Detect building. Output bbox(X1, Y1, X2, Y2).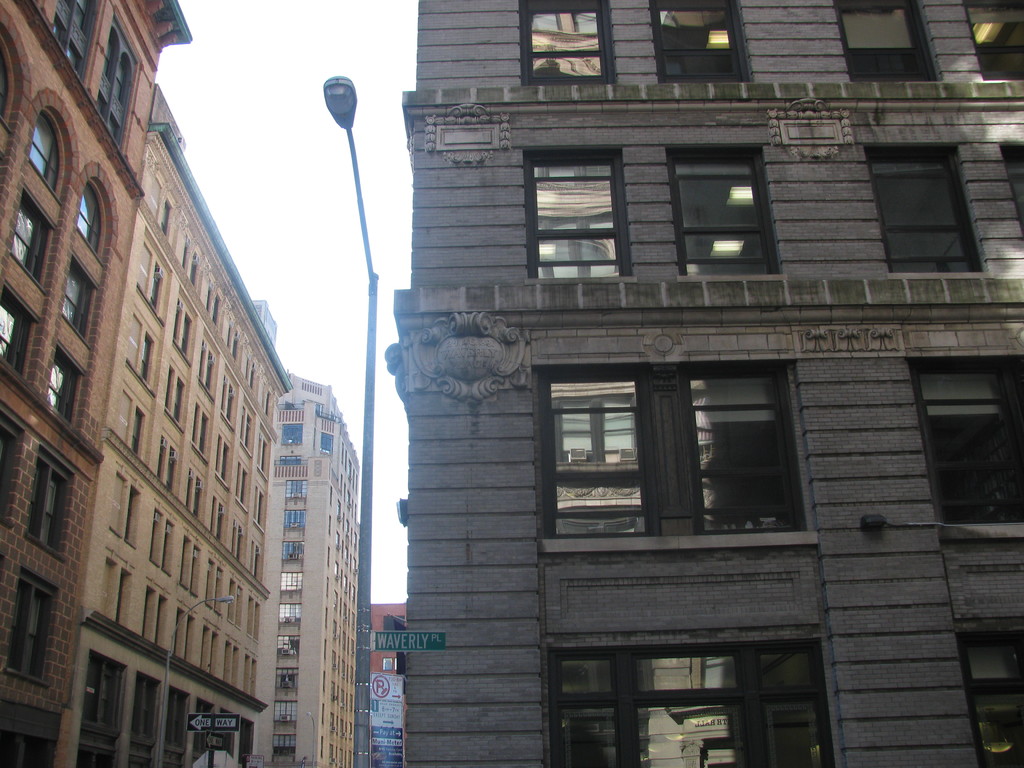
bbox(263, 376, 361, 767).
